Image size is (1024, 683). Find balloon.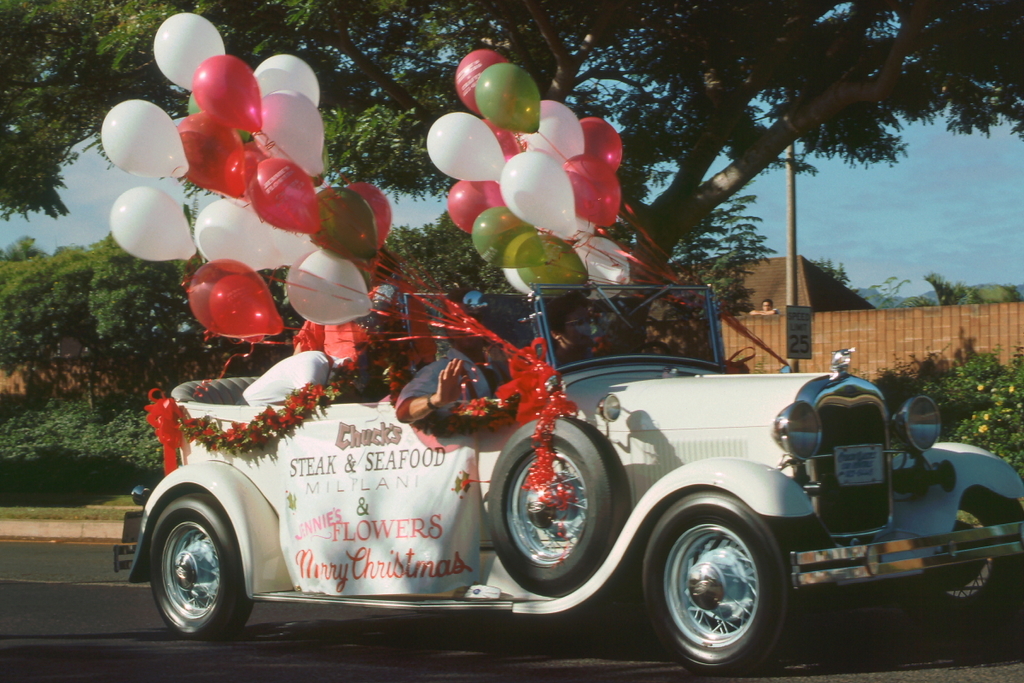
locate(259, 88, 328, 177).
